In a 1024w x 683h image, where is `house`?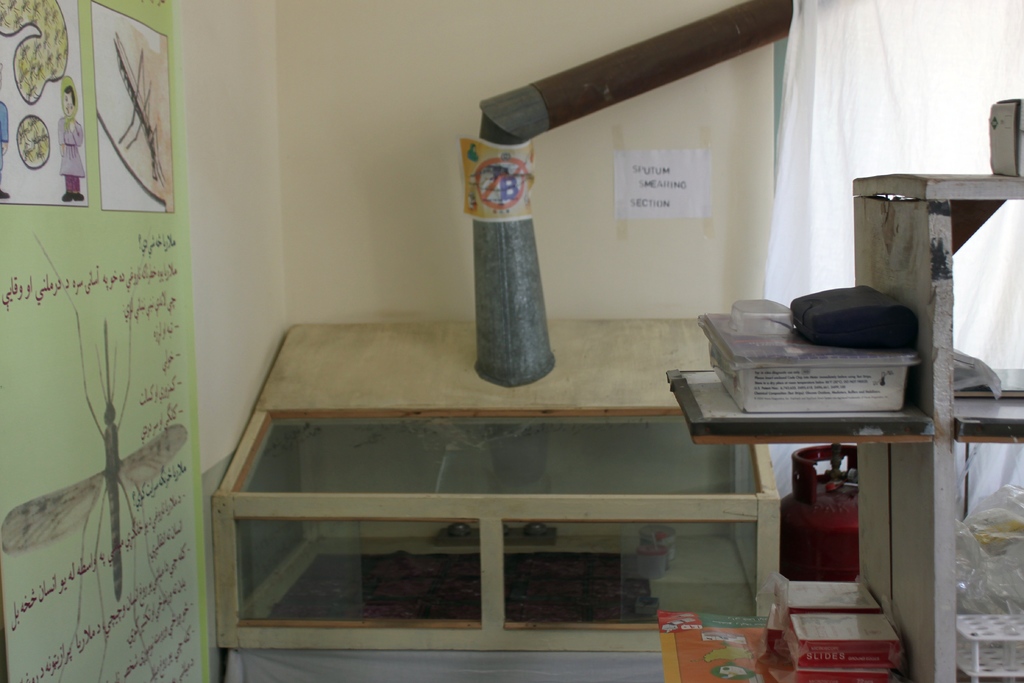
left=0, top=0, right=1020, bottom=678.
